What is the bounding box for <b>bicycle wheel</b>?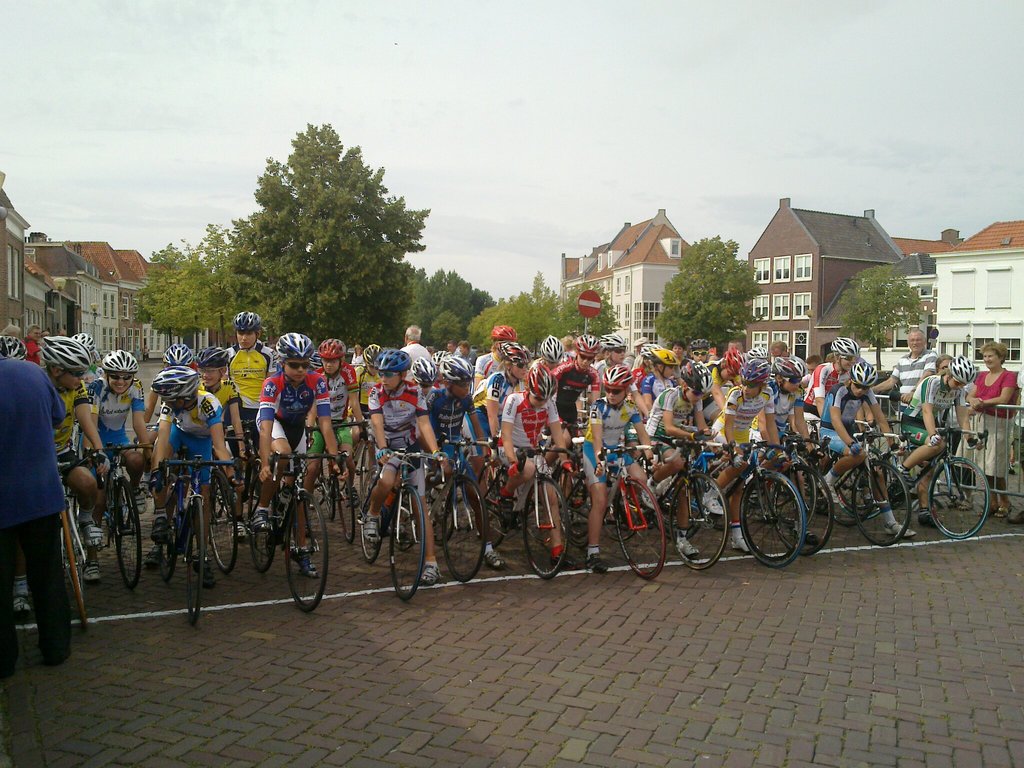
crop(524, 480, 573, 583).
